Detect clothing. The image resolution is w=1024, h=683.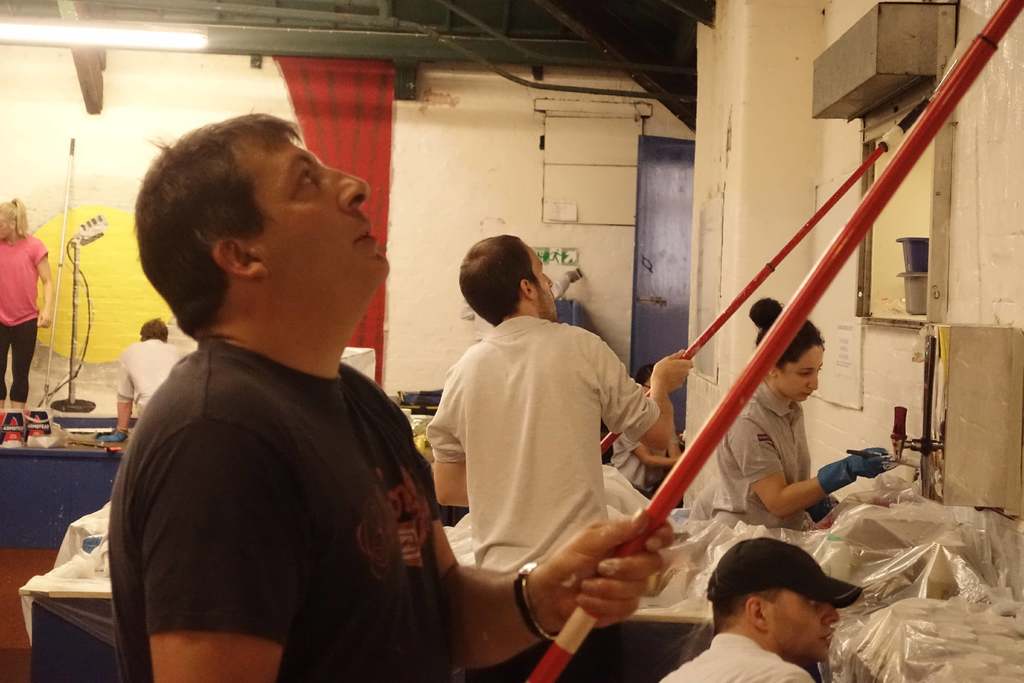
(x1=111, y1=333, x2=181, y2=429).
